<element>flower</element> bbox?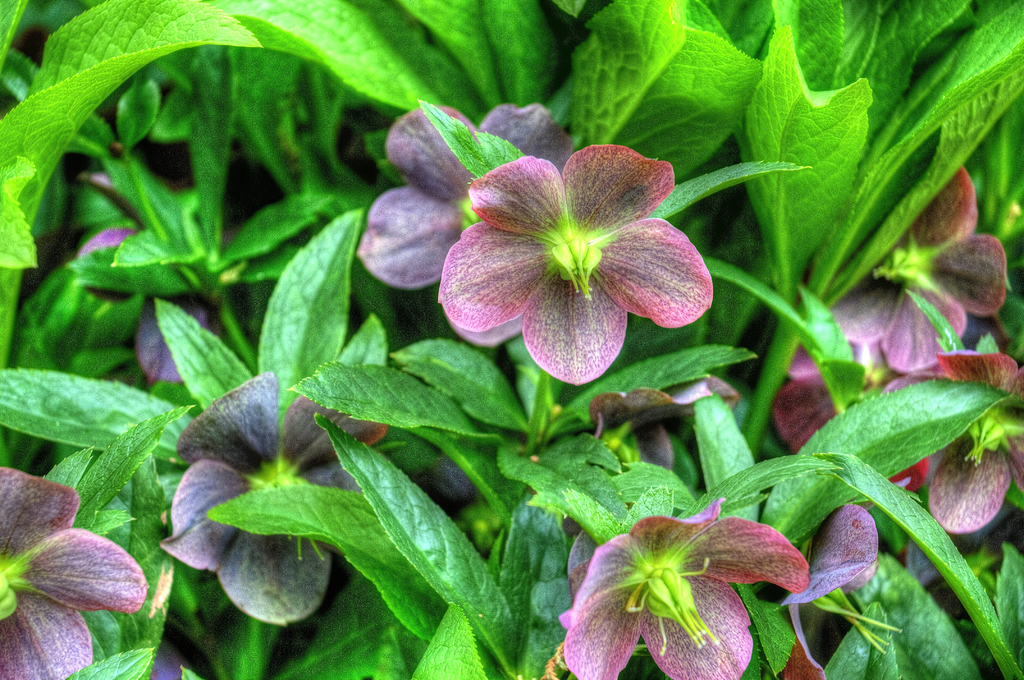
(879,349,1023,540)
